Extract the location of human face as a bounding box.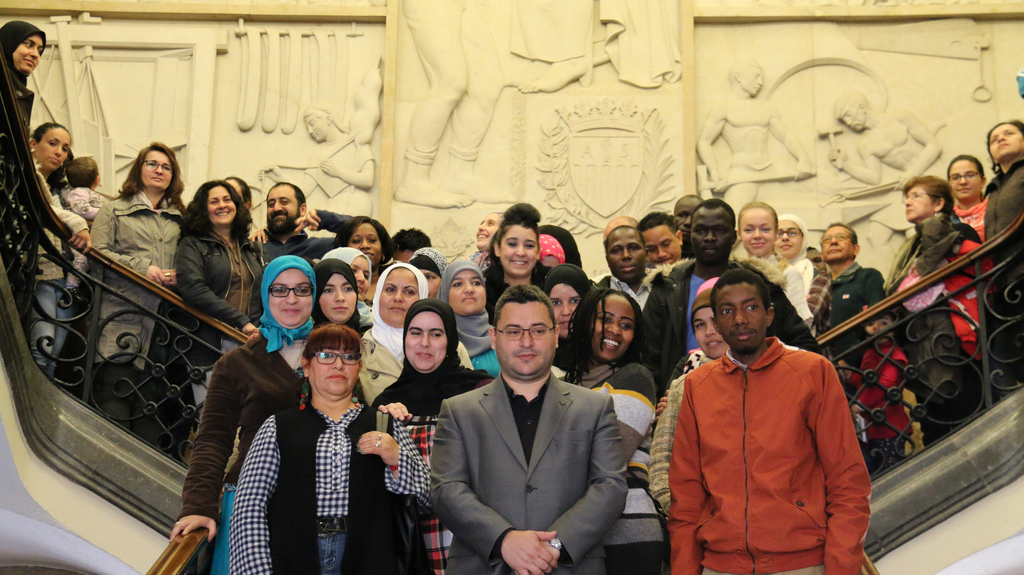
[372,269,422,331].
